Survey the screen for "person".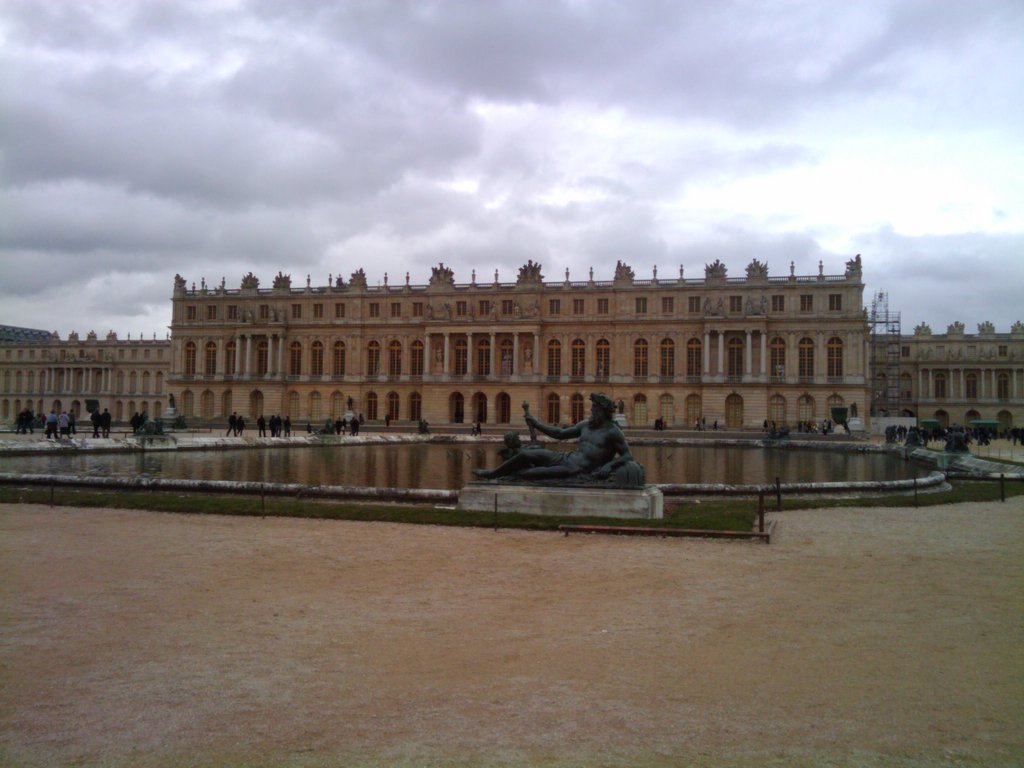
Survey found: rect(504, 397, 646, 504).
